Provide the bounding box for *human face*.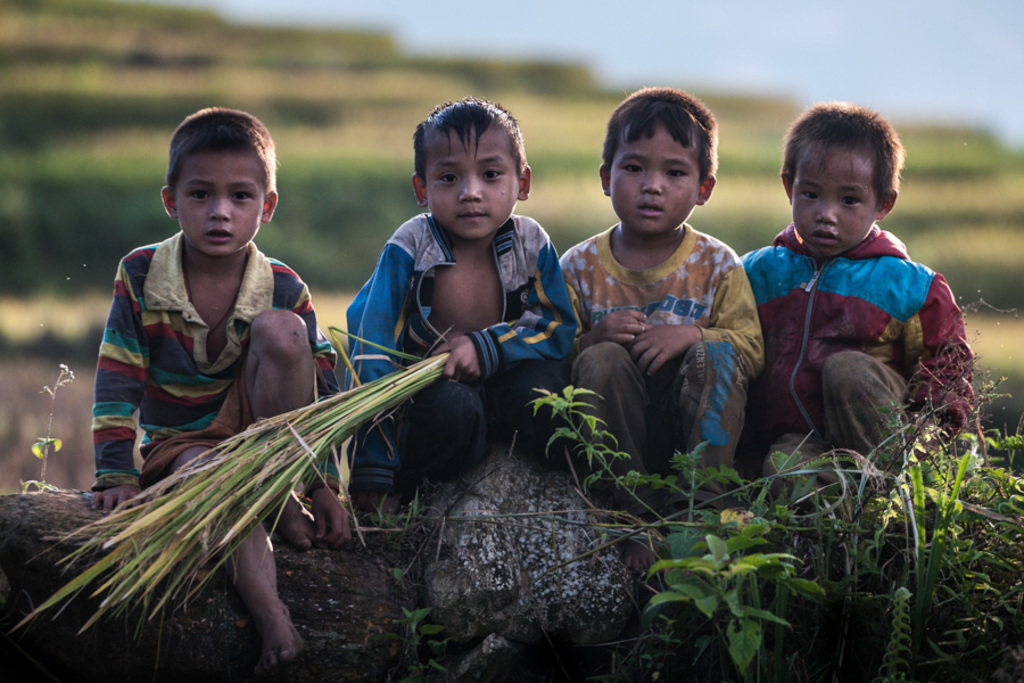
box(609, 124, 700, 232).
